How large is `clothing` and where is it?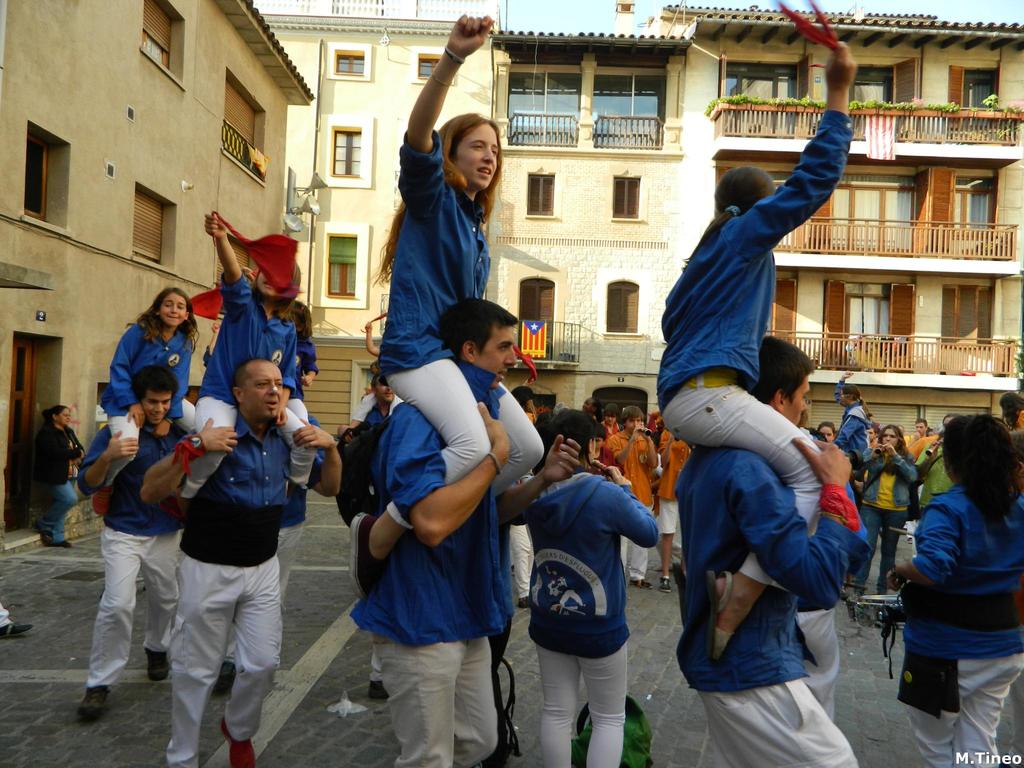
Bounding box: [left=900, top=477, right=1023, bottom=767].
